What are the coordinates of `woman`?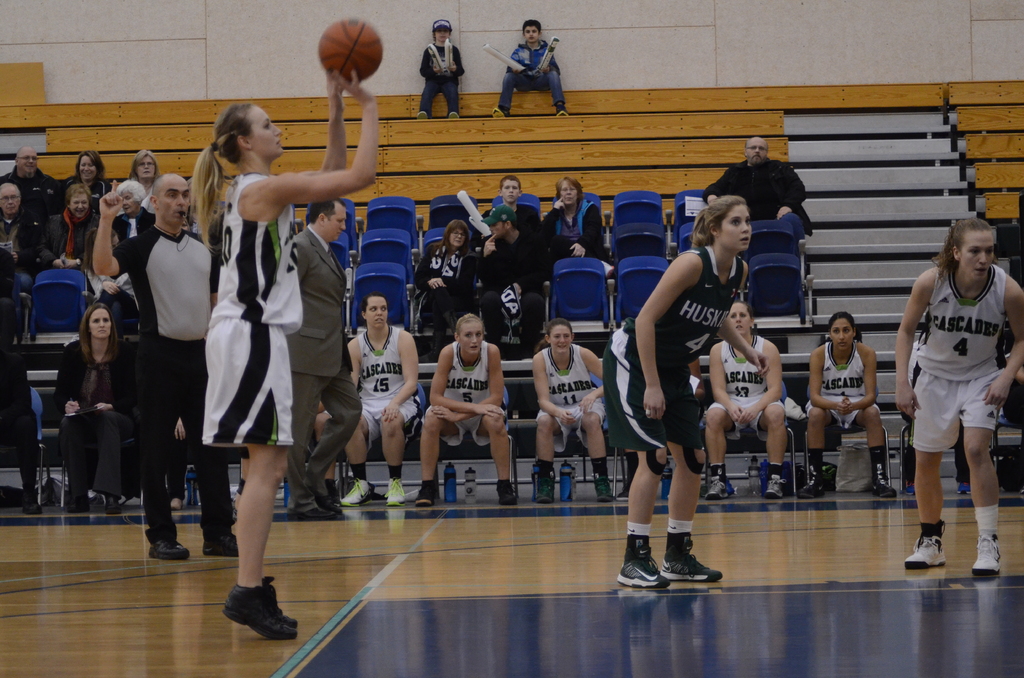
crop(890, 221, 1023, 576).
